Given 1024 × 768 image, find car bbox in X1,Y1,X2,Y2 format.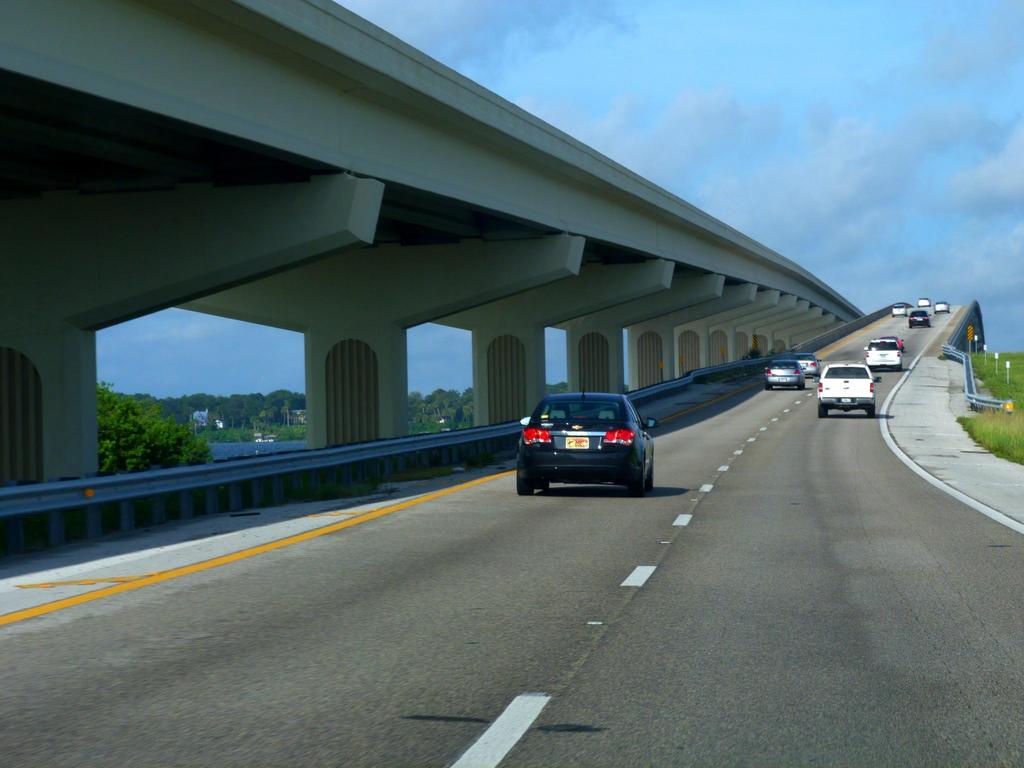
908,308,931,325.
